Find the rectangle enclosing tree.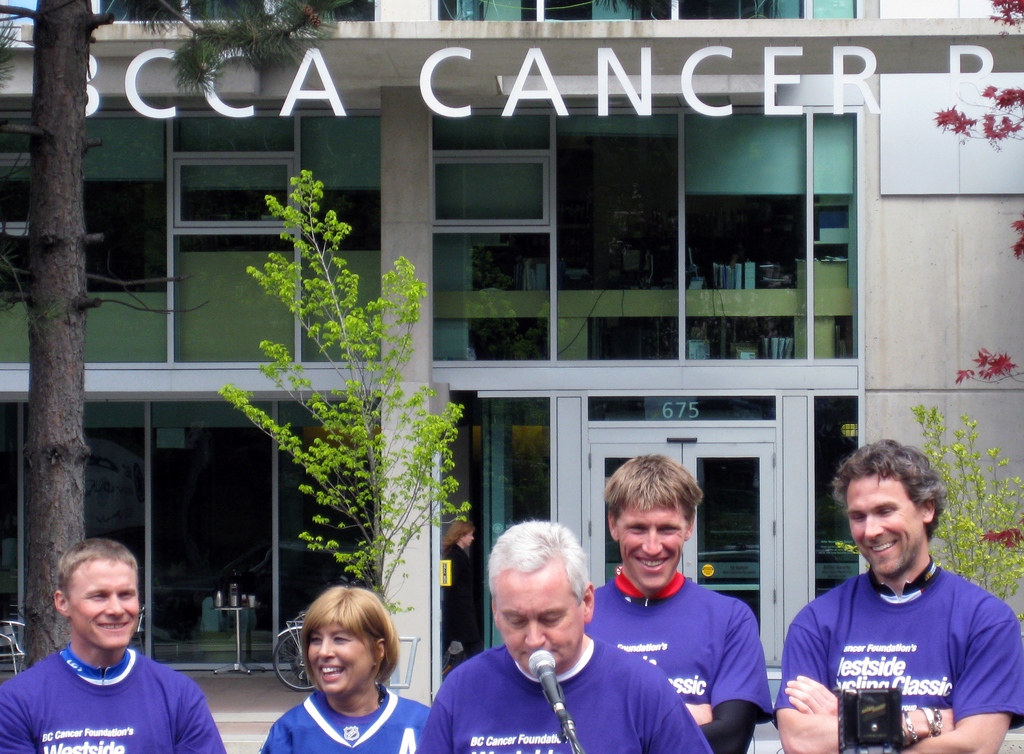
{"x1": 0, "y1": 0, "x2": 335, "y2": 668}.
